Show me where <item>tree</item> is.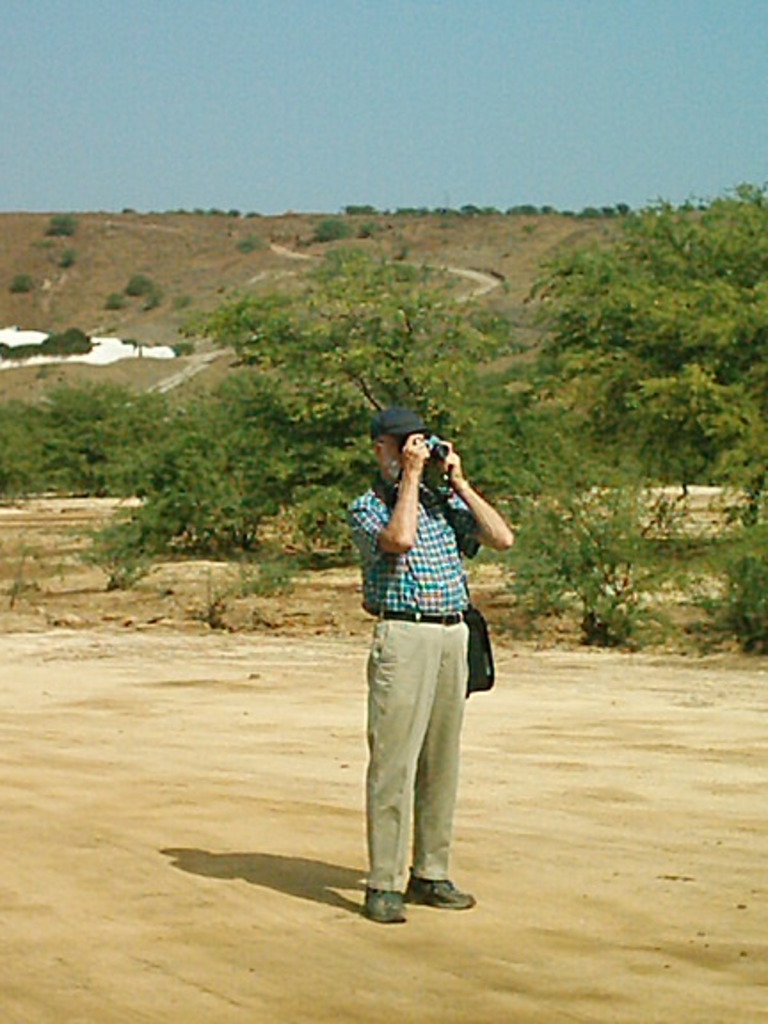
<item>tree</item> is at Rect(485, 187, 754, 496).
